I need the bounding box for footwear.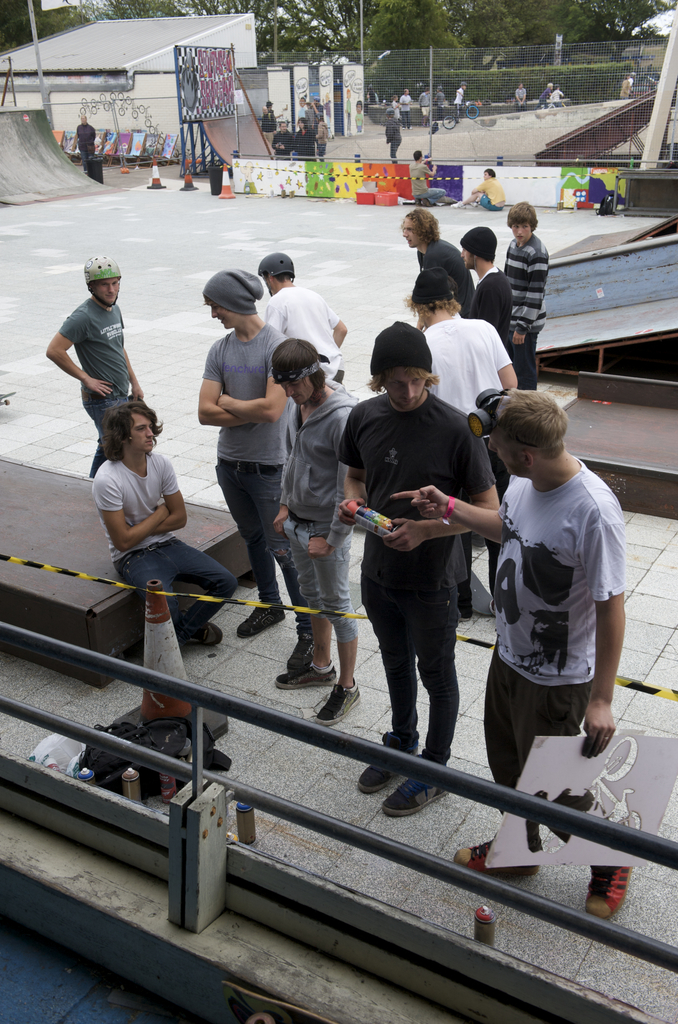
Here it is: box(314, 679, 362, 728).
